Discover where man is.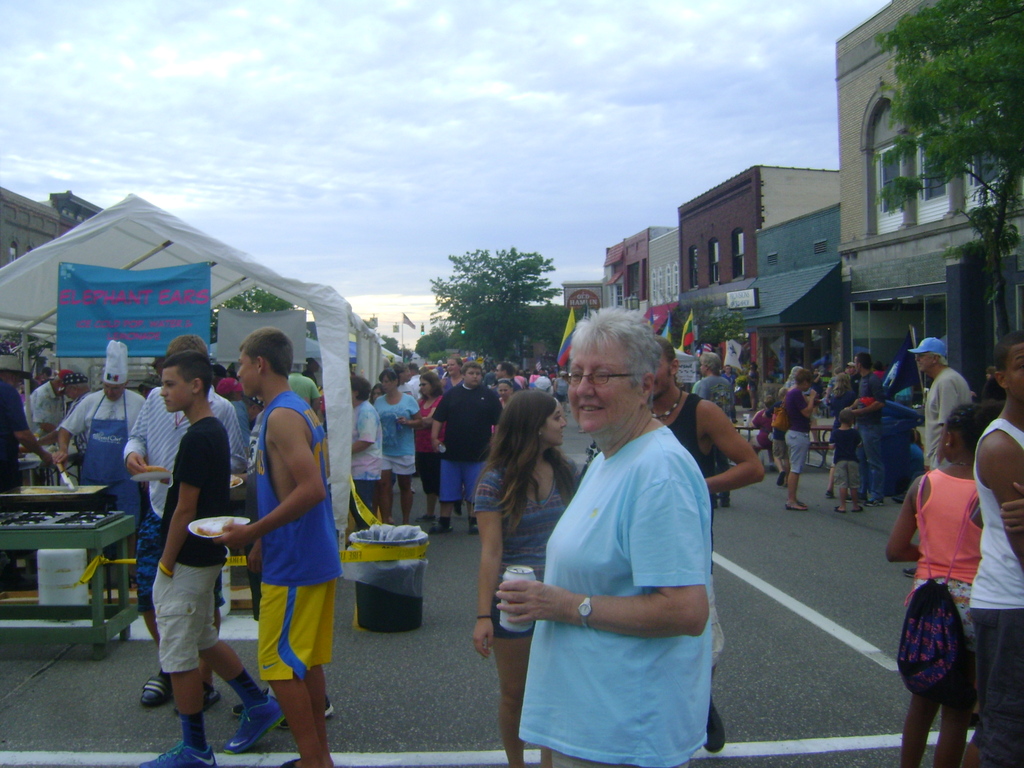
Discovered at region(426, 366, 504, 541).
